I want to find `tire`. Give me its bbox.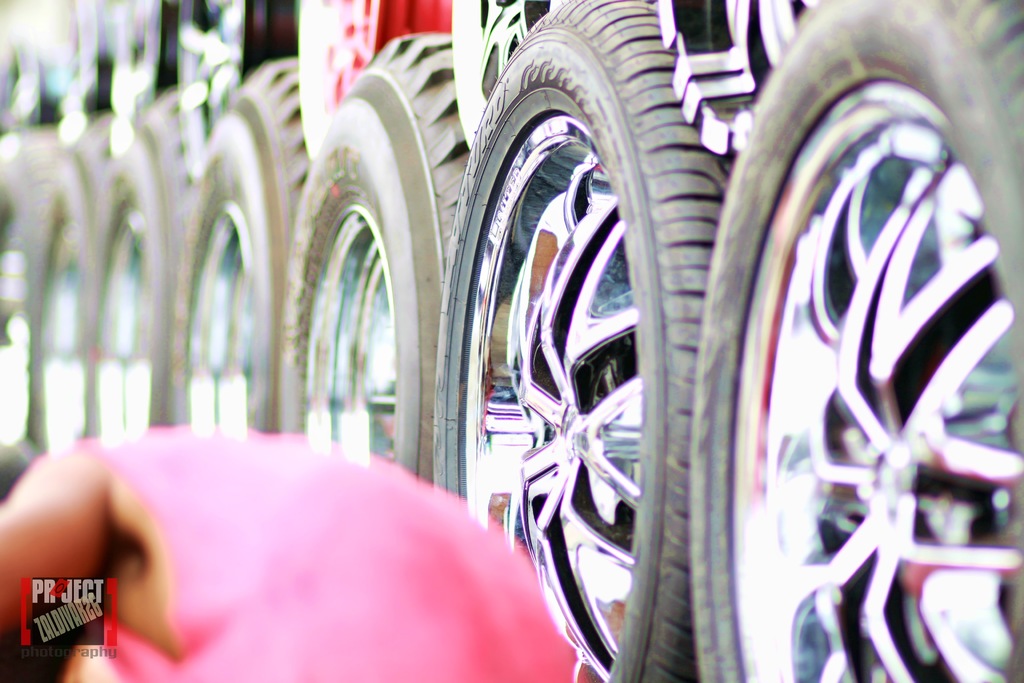
bbox=(689, 0, 1023, 682).
